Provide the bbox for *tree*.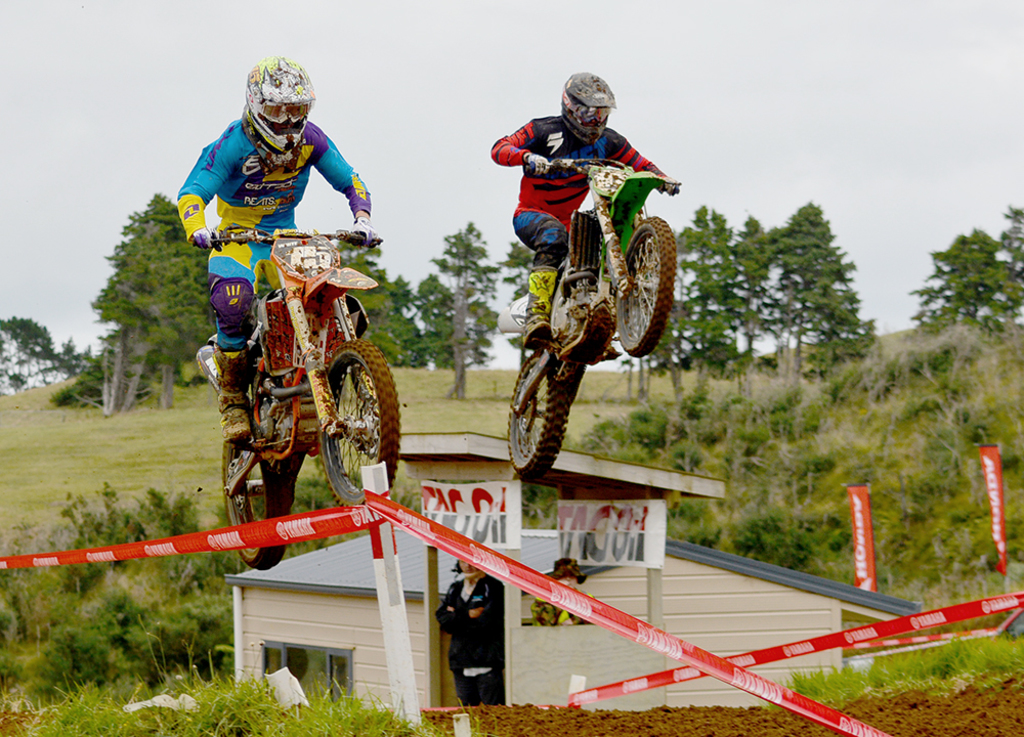
409/214/504/410.
